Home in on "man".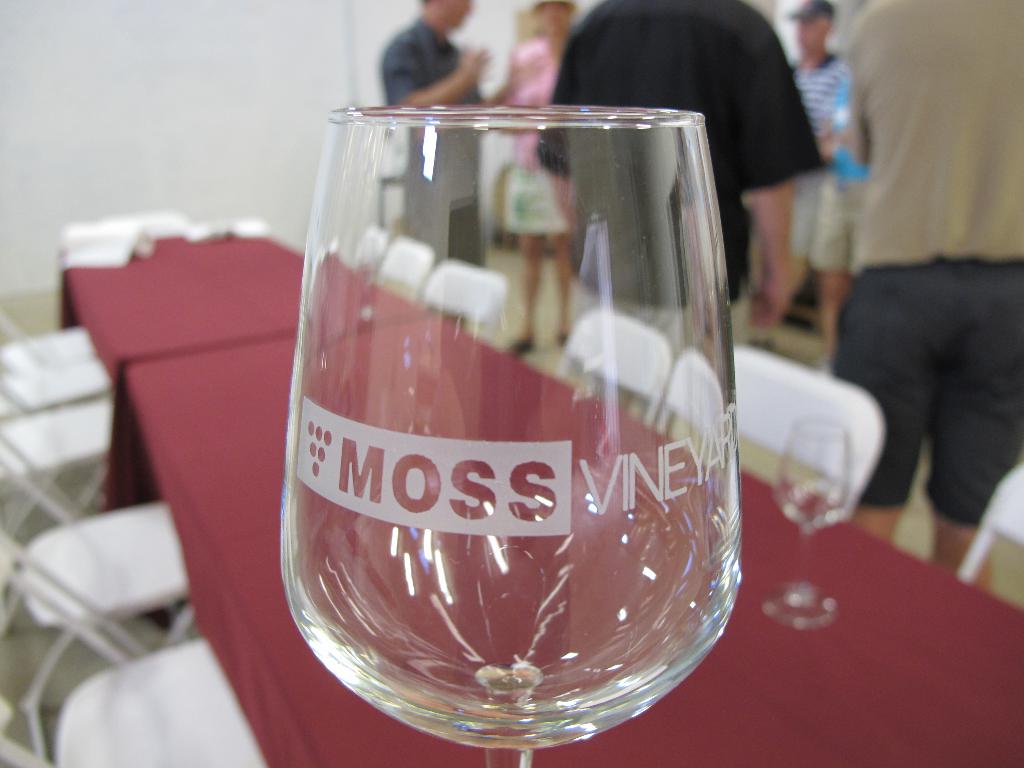
Homed in at rect(781, 0, 879, 346).
